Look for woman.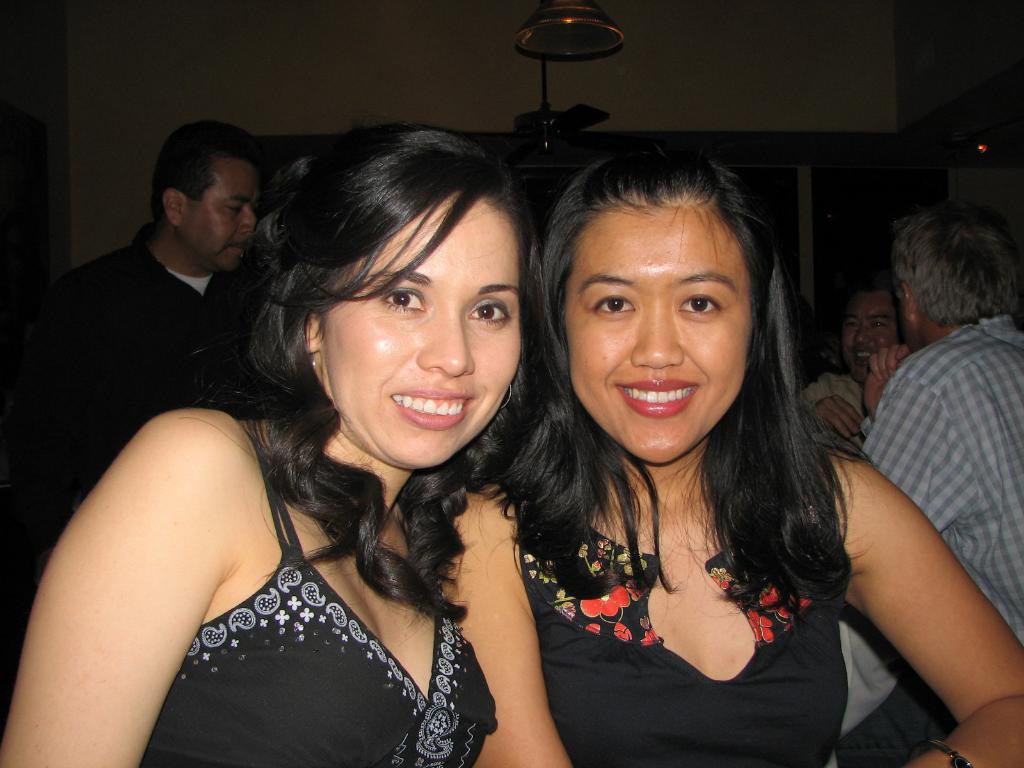
Found: (left=492, top=147, right=1023, bottom=767).
